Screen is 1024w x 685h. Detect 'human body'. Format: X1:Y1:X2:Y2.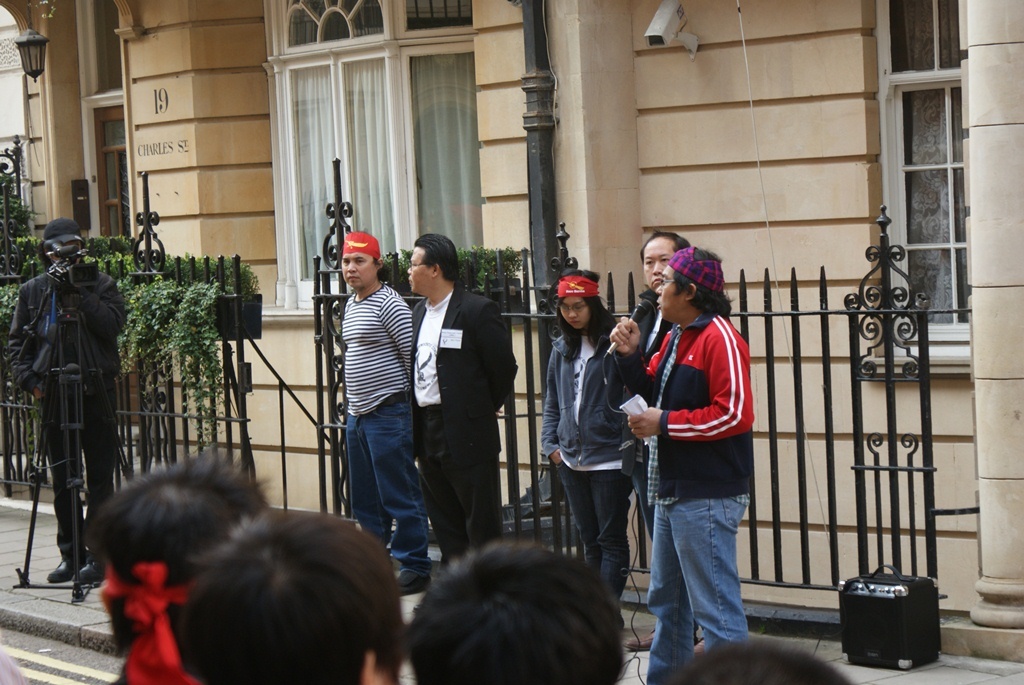
604:243:749:682.
